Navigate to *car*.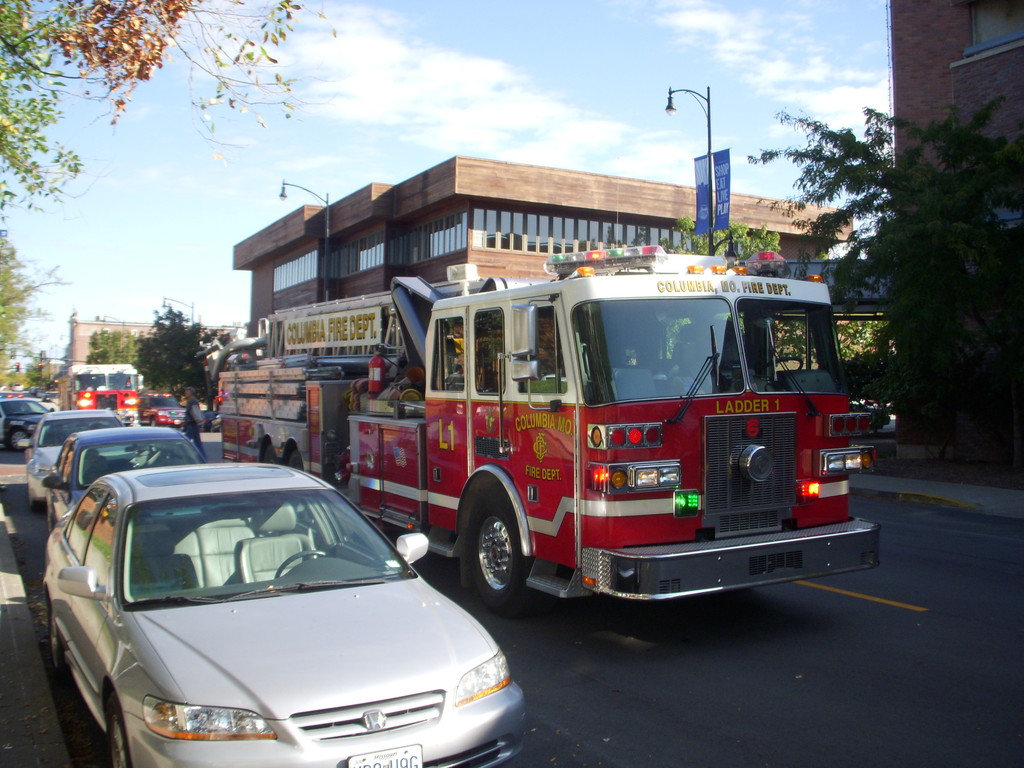
Navigation target: select_region(44, 463, 526, 767).
